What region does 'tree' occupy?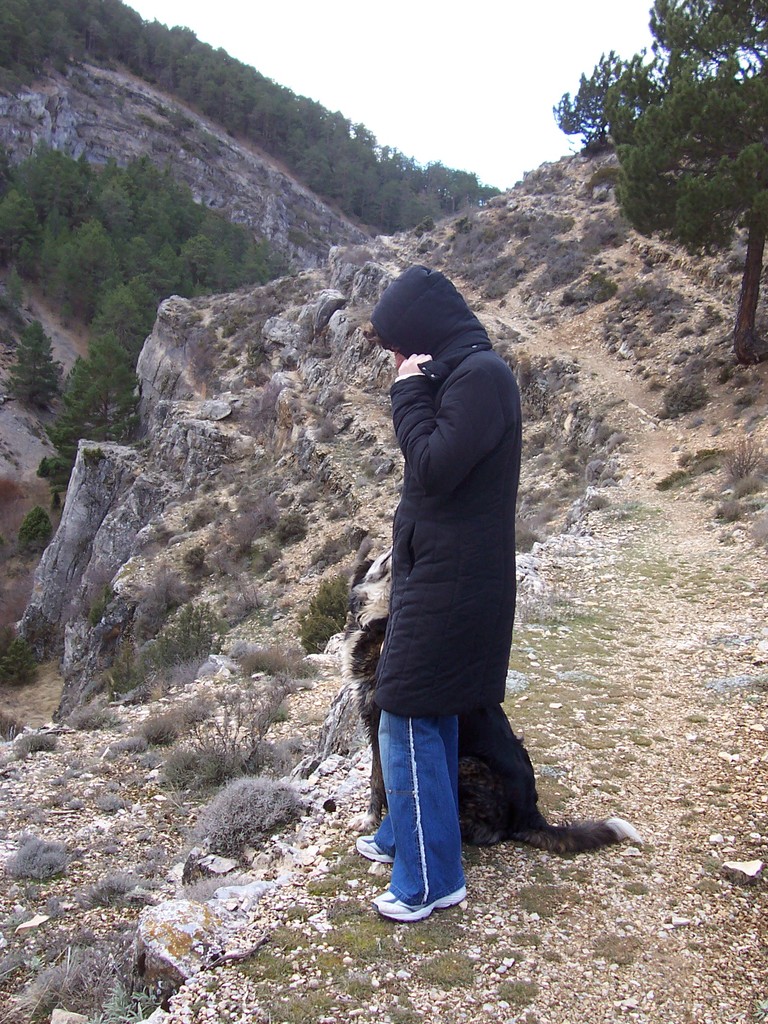
(49,331,143,483).
